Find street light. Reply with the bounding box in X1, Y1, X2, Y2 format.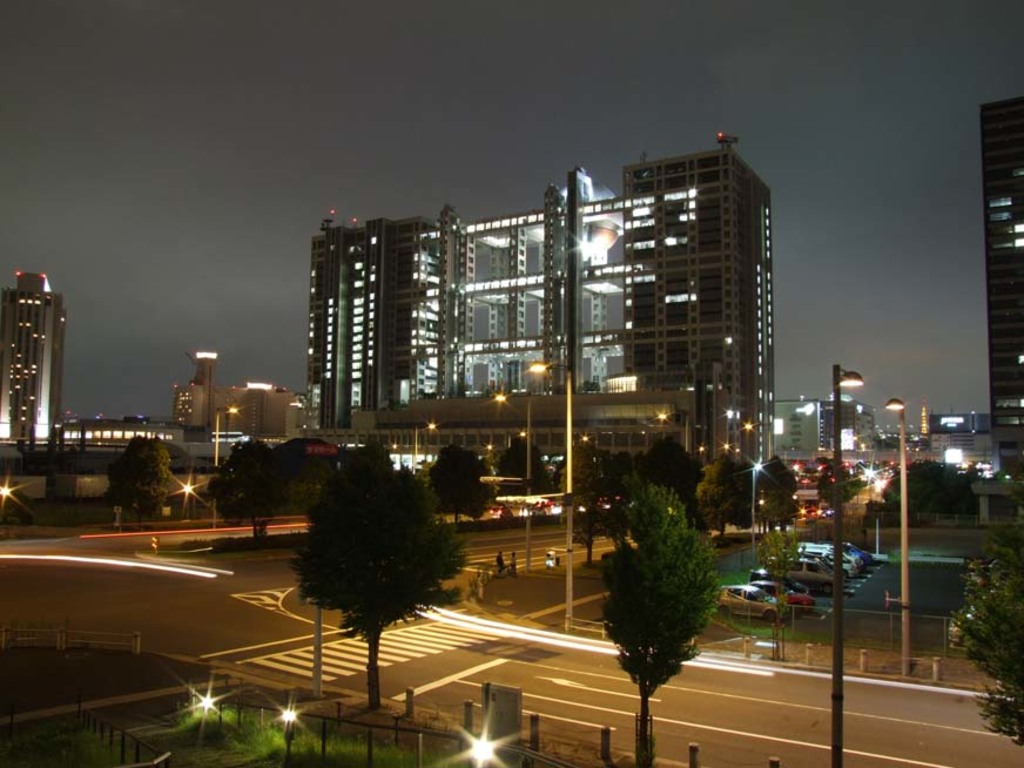
830, 362, 864, 767.
